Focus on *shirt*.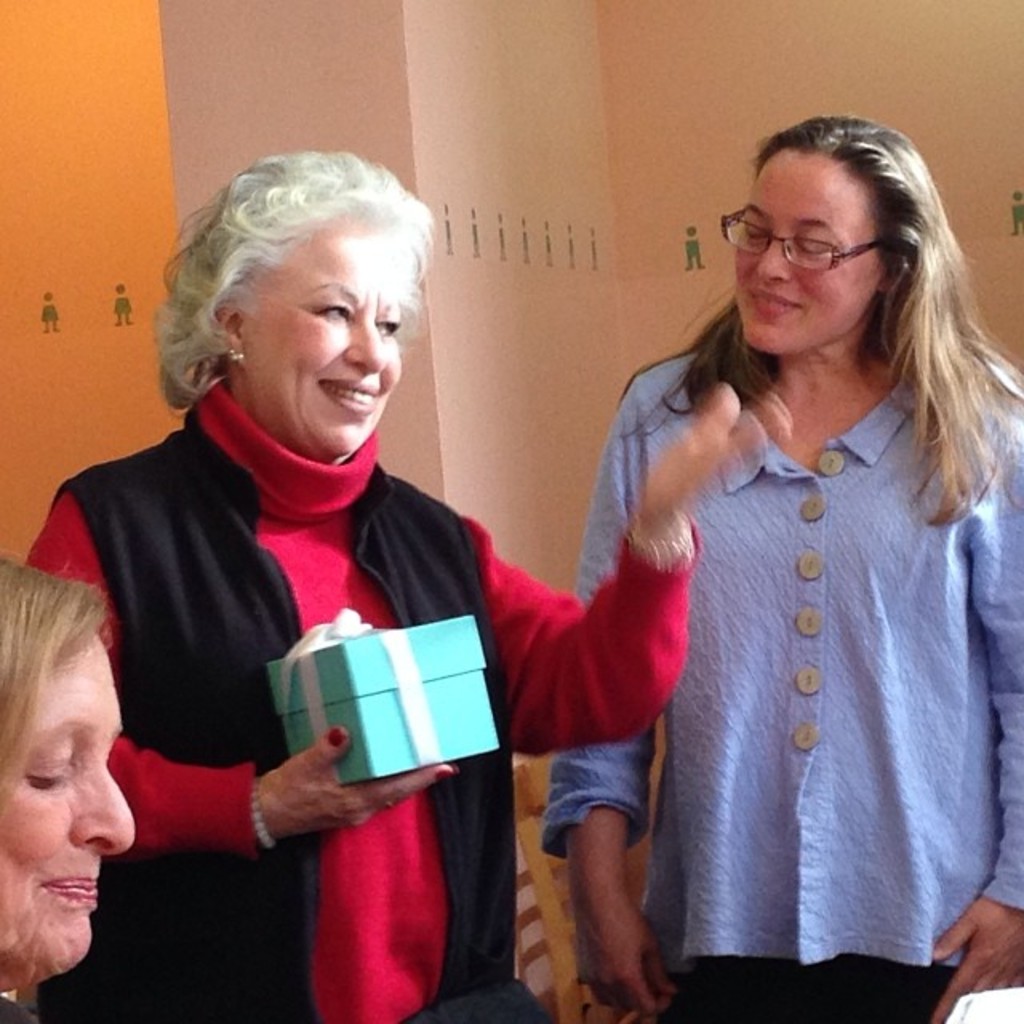
Focused at (533, 336, 1022, 981).
